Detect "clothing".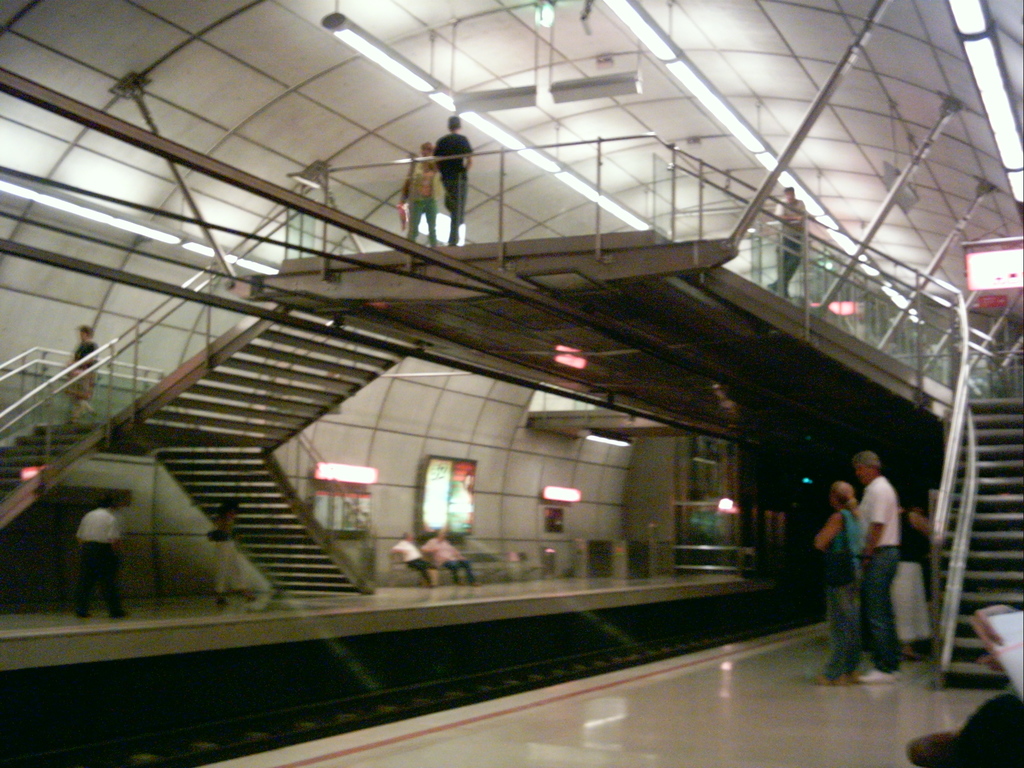
Detected at (209, 515, 275, 593).
